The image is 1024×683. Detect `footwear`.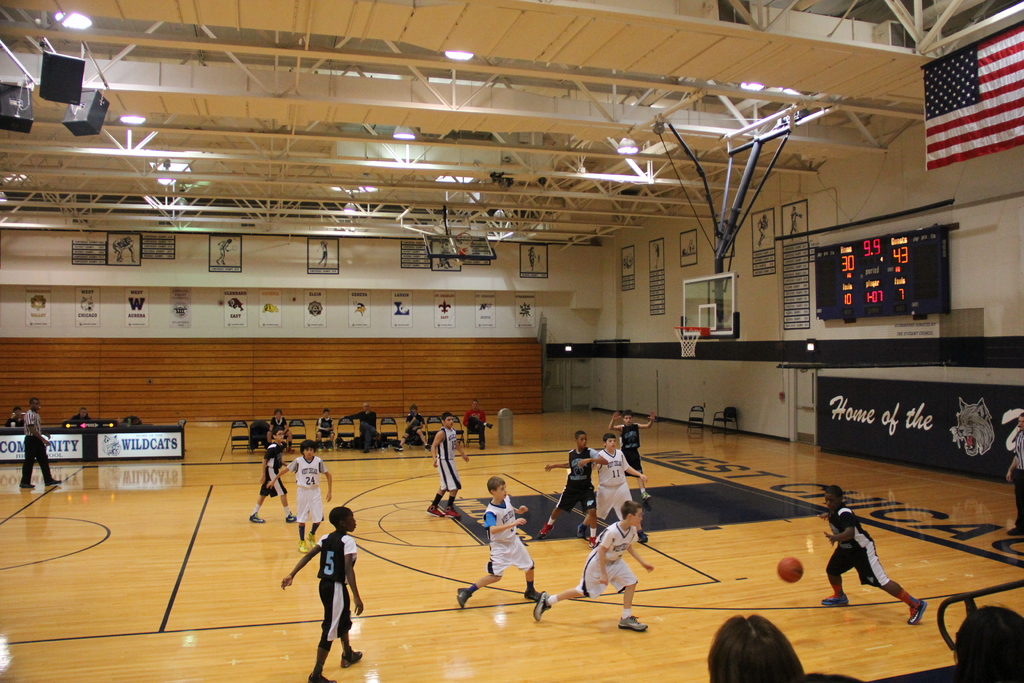
Detection: {"x1": 317, "y1": 443, "x2": 326, "y2": 452}.
